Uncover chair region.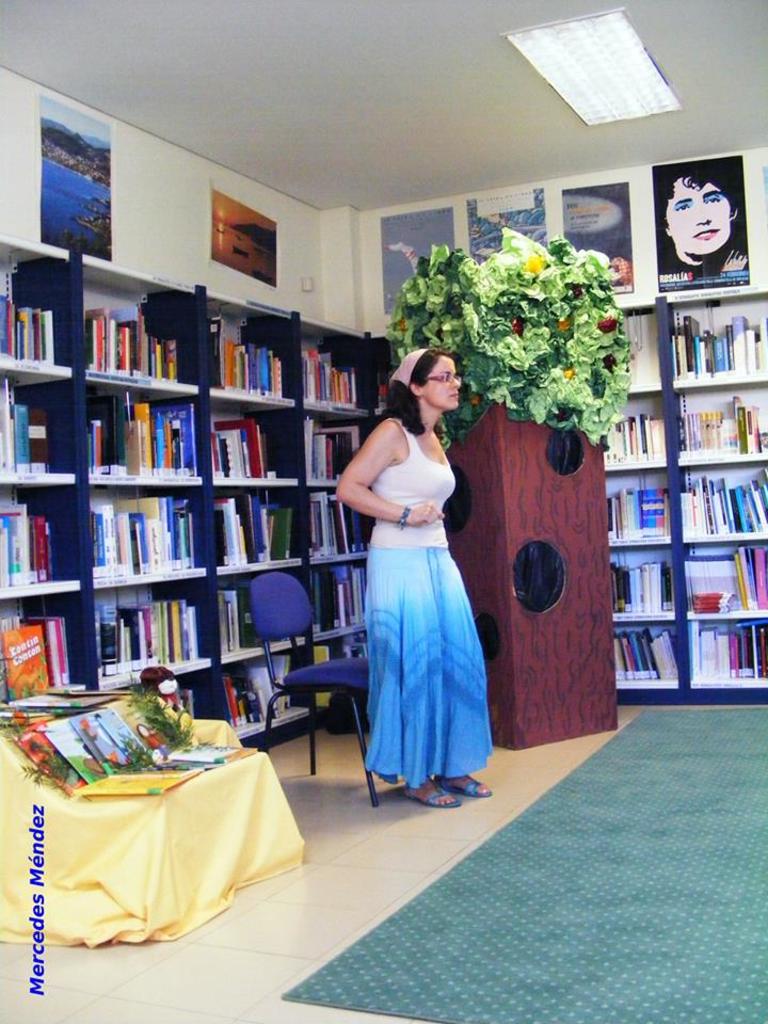
Uncovered: bbox(239, 570, 374, 807).
